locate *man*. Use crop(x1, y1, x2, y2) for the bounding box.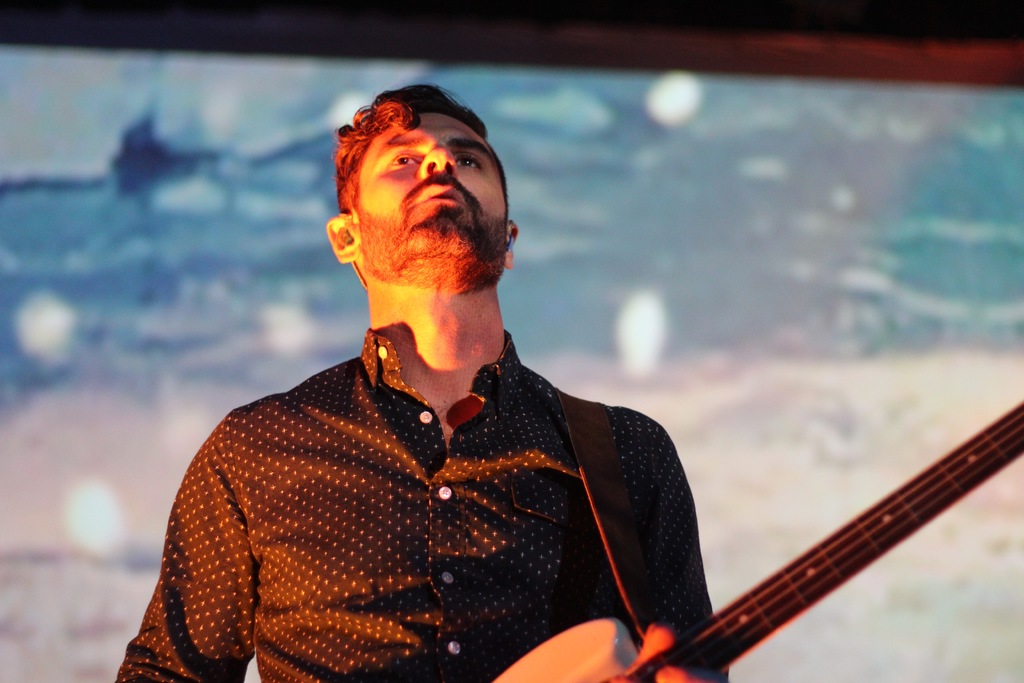
crop(160, 70, 791, 682).
